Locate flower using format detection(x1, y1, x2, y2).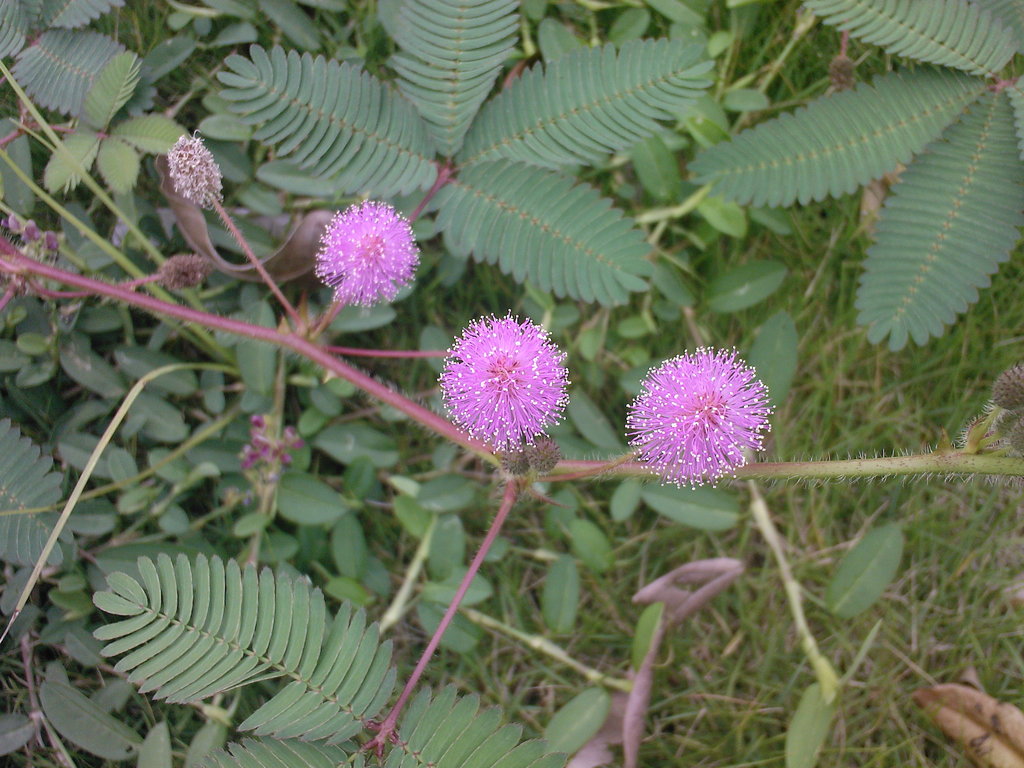
detection(620, 333, 774, 486).
